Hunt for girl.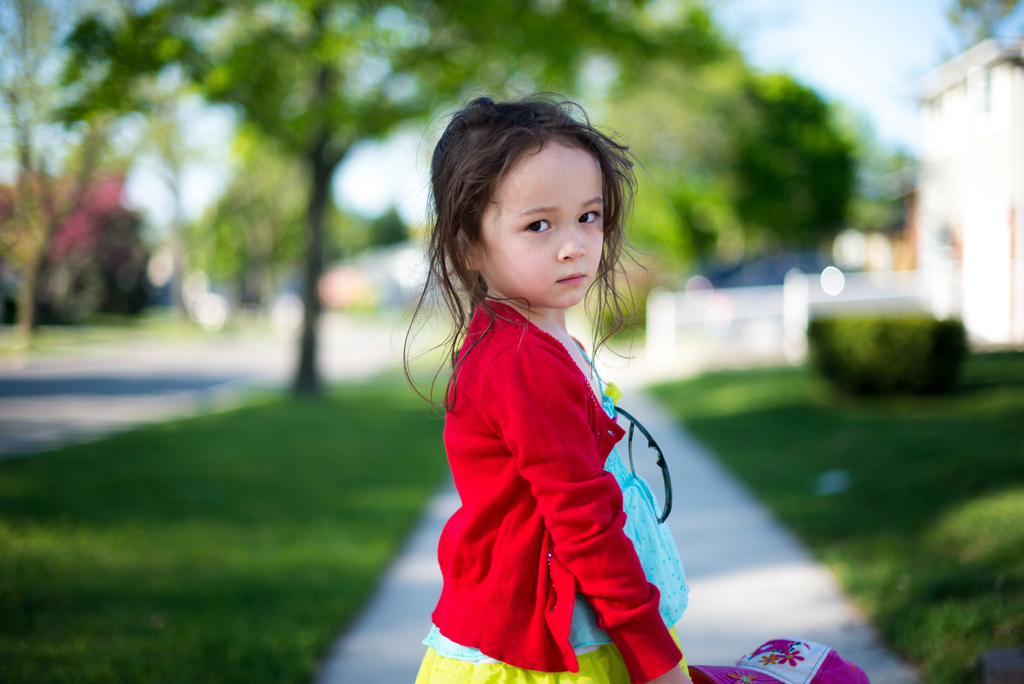
Hunted down at bbox(388, 85, 688, 683).
